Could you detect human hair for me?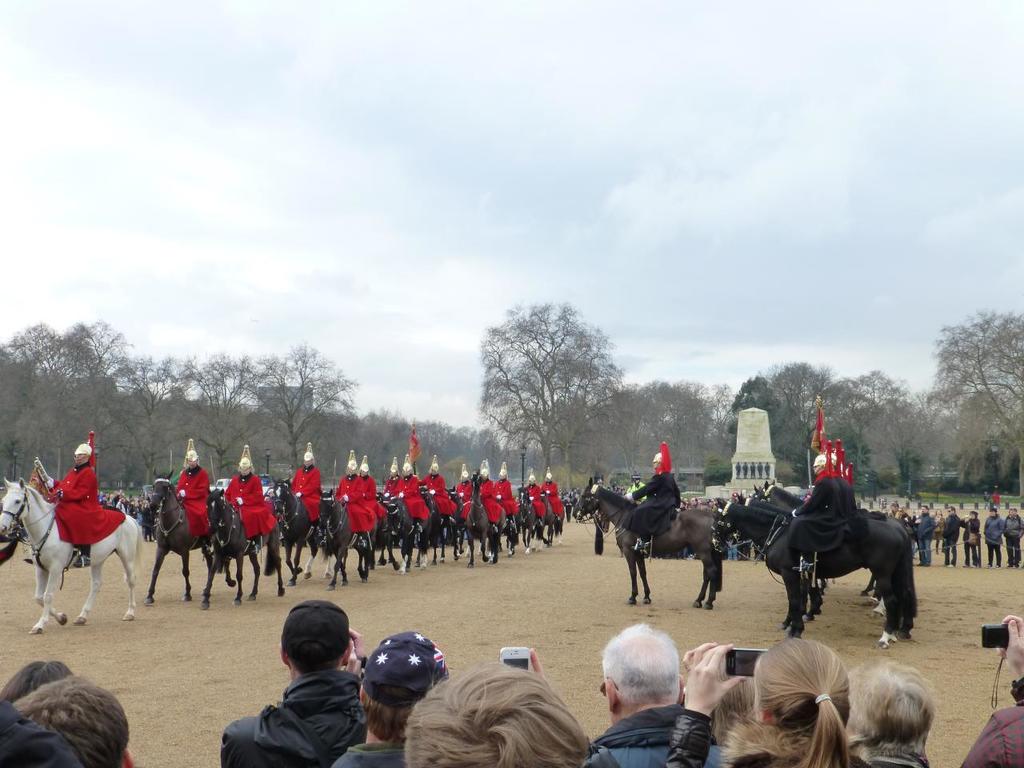
Detection result: detection(2, 655, 70, 699).
